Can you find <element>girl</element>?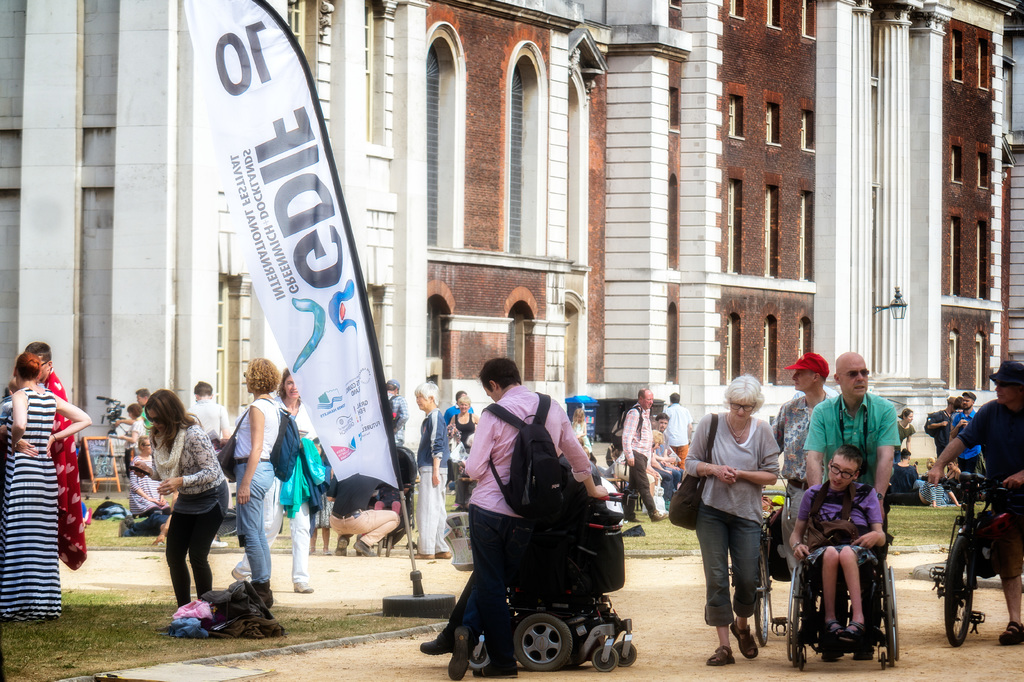
Yes, bounding box: (left=211, top=355, right=309, bottom=607).
